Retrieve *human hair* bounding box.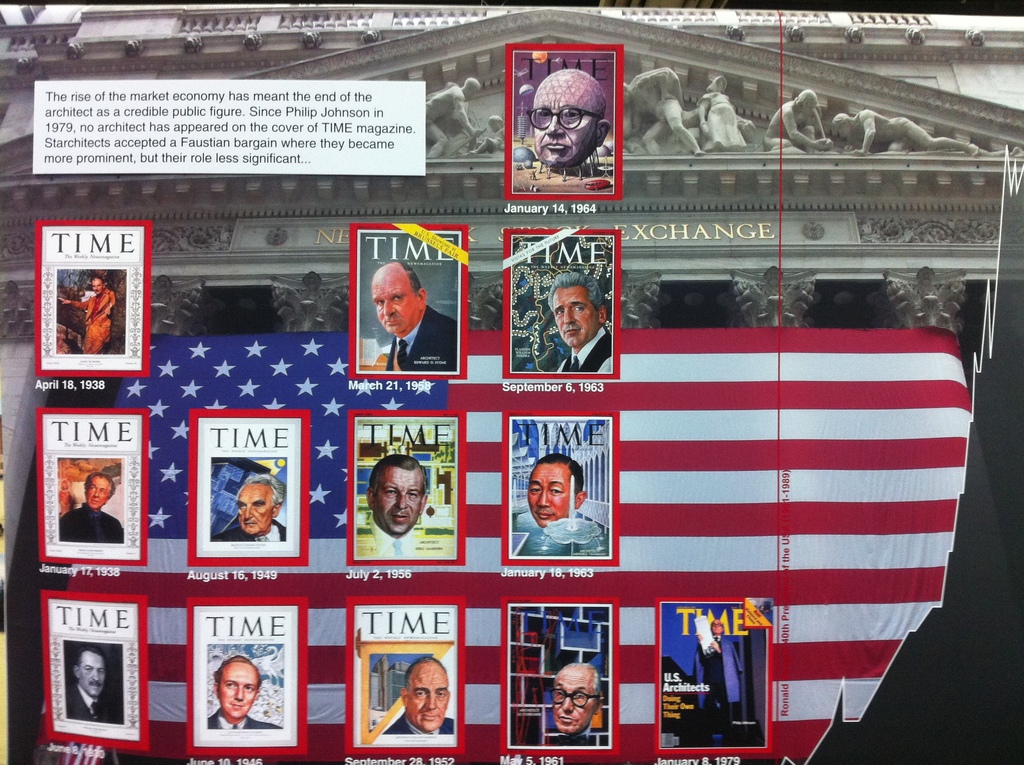
Bounding box: bbox=[83, 474, 116, 497].
